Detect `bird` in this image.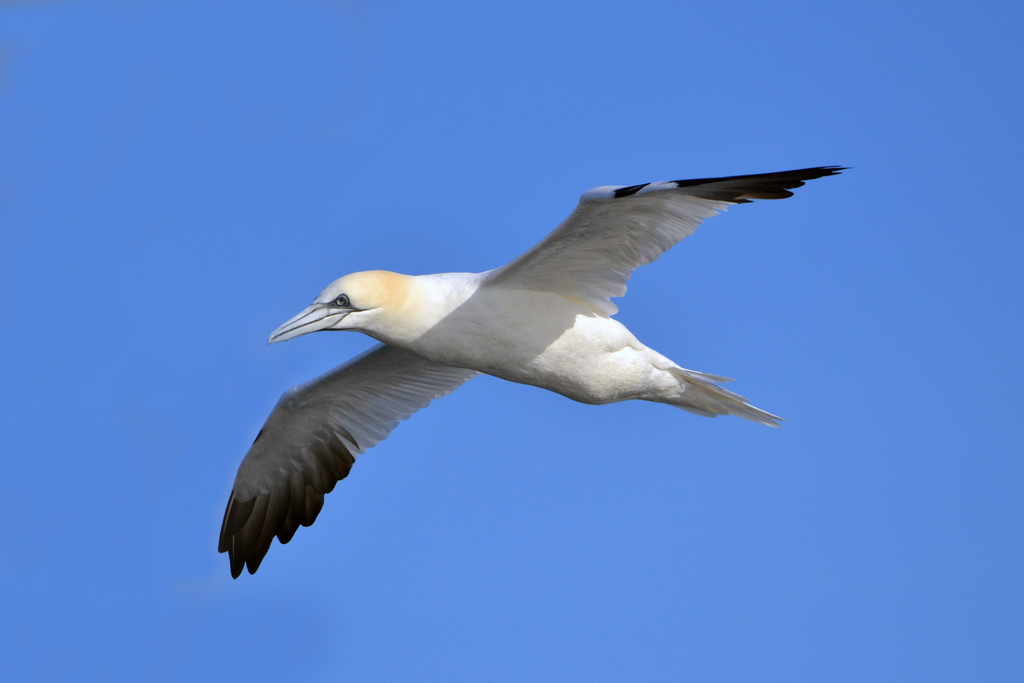
Detection: {"x1": 228, "y1": 156, "x2": 835, "y2": 570}.
